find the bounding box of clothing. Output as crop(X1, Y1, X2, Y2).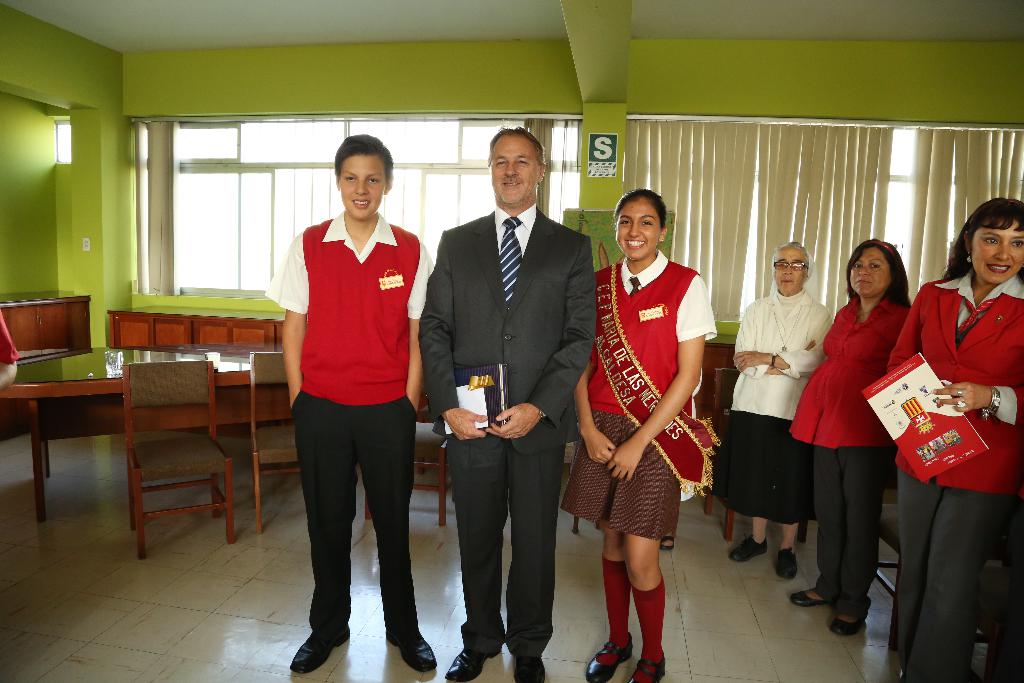
crop(787, 293, 911, 618).
